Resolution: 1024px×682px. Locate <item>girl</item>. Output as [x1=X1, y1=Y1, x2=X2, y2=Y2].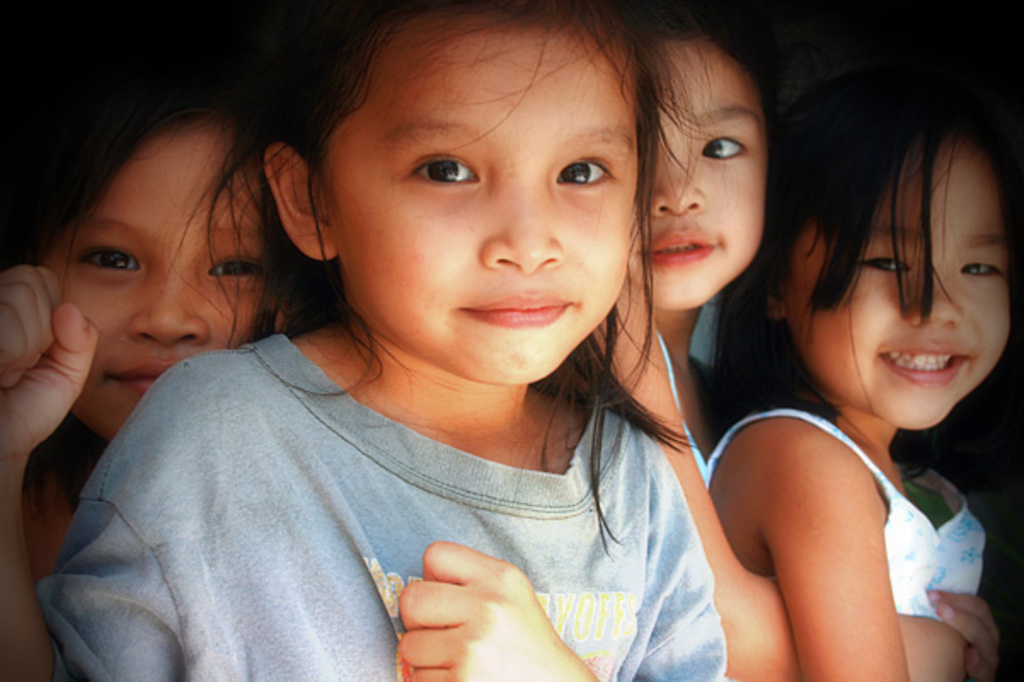
[x1=0, y1=66, x2=354, y2=680].
